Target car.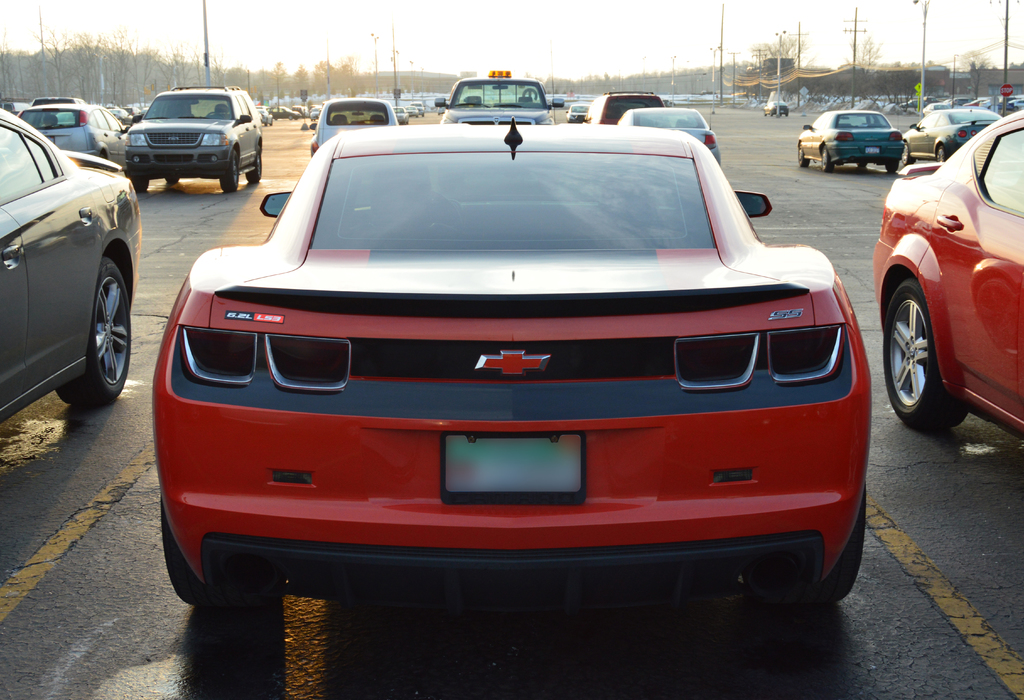
Target region: bbox=[153, 114, 874, 617].
